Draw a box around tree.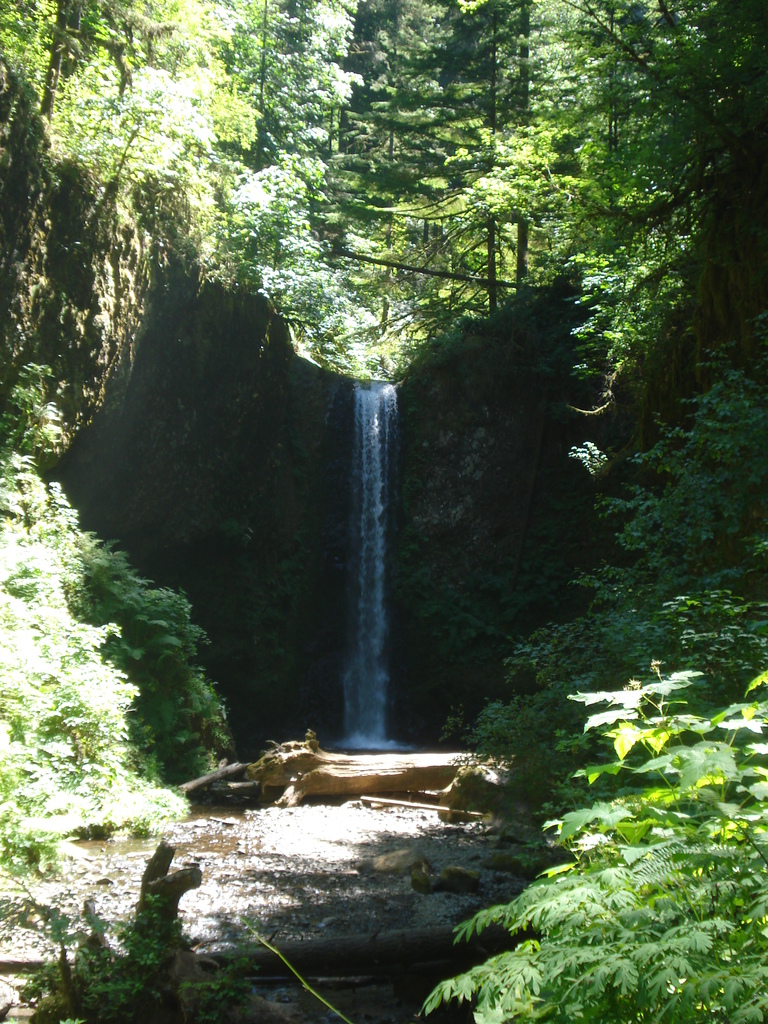
[0,0,767,1022].
